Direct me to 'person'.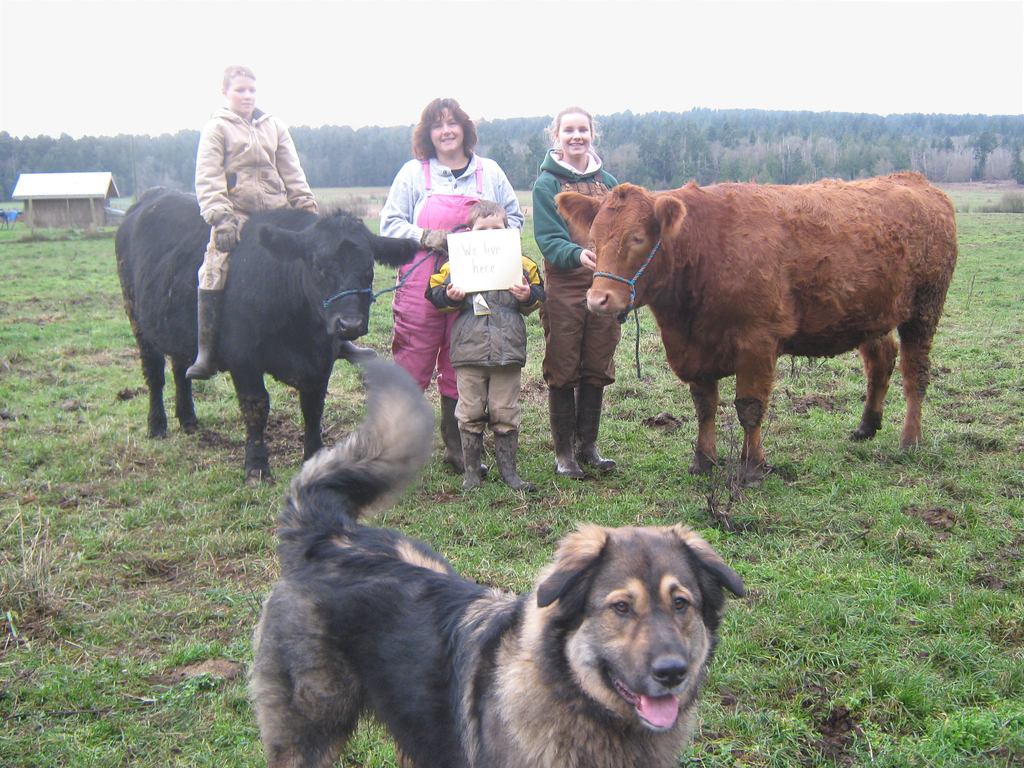
Direction: (x1=429, y1=193, x2=547, y2=493).
